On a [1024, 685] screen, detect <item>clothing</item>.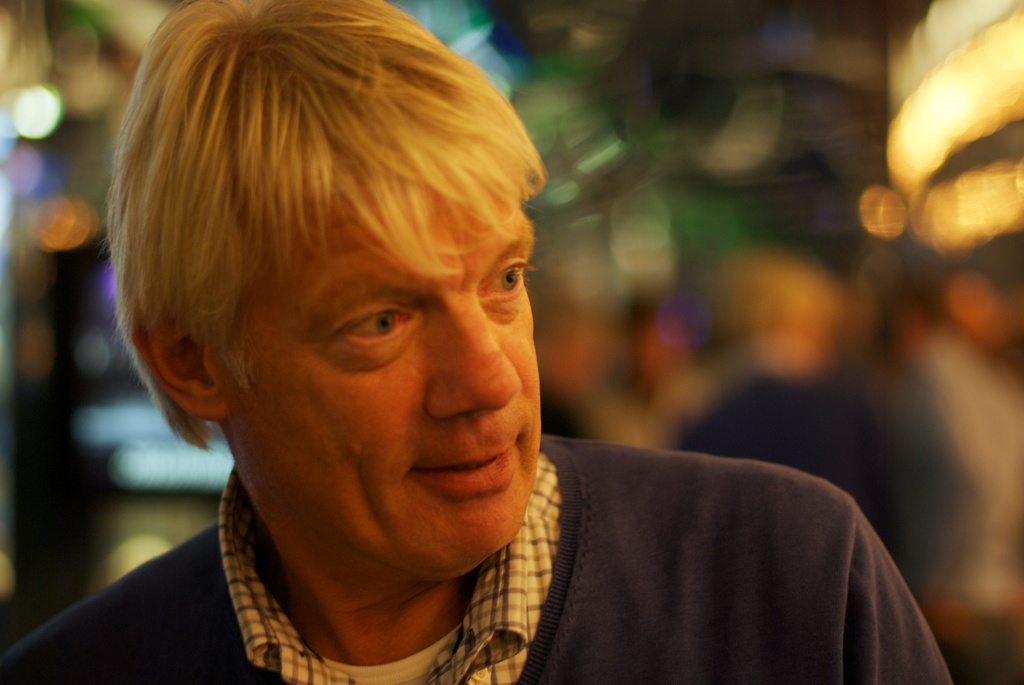
detection(181, 410, 968, 679).
